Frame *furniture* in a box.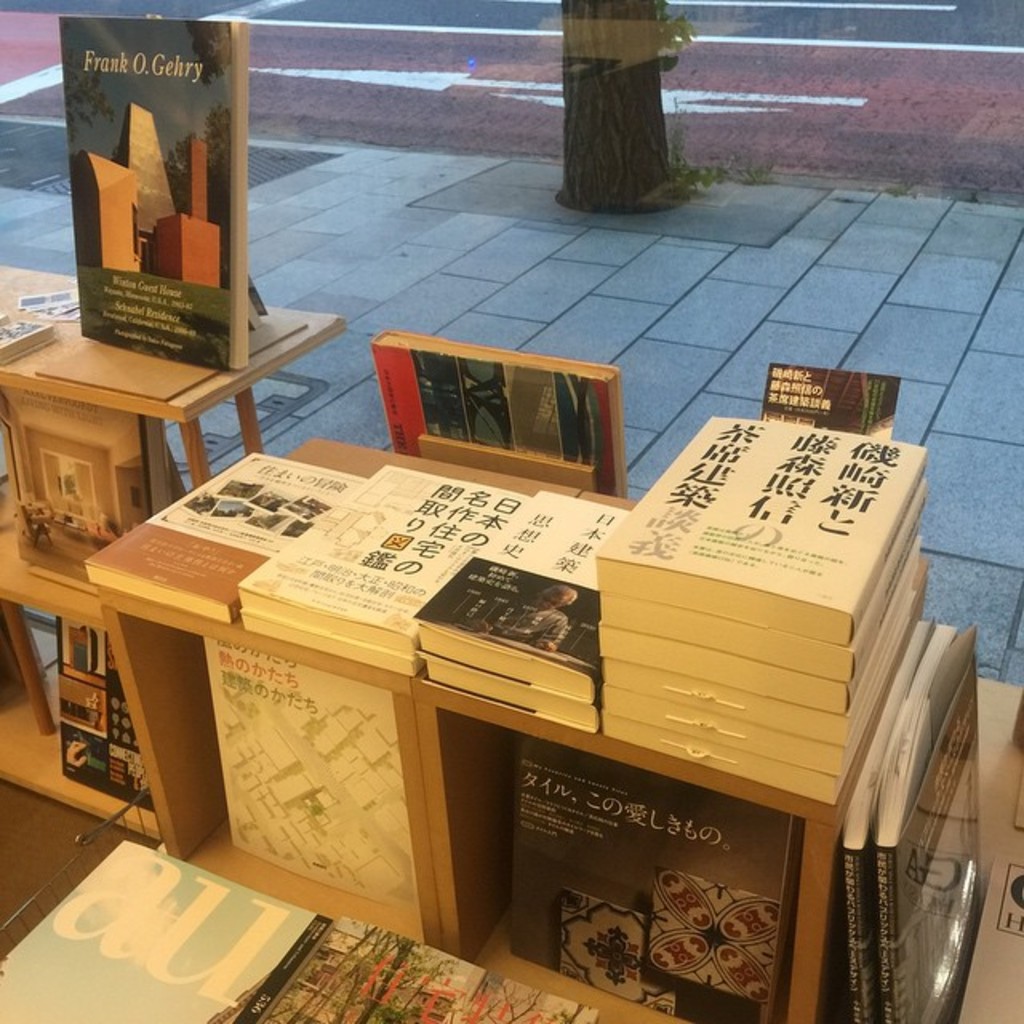
crop(98, 432, 931, 1022).
